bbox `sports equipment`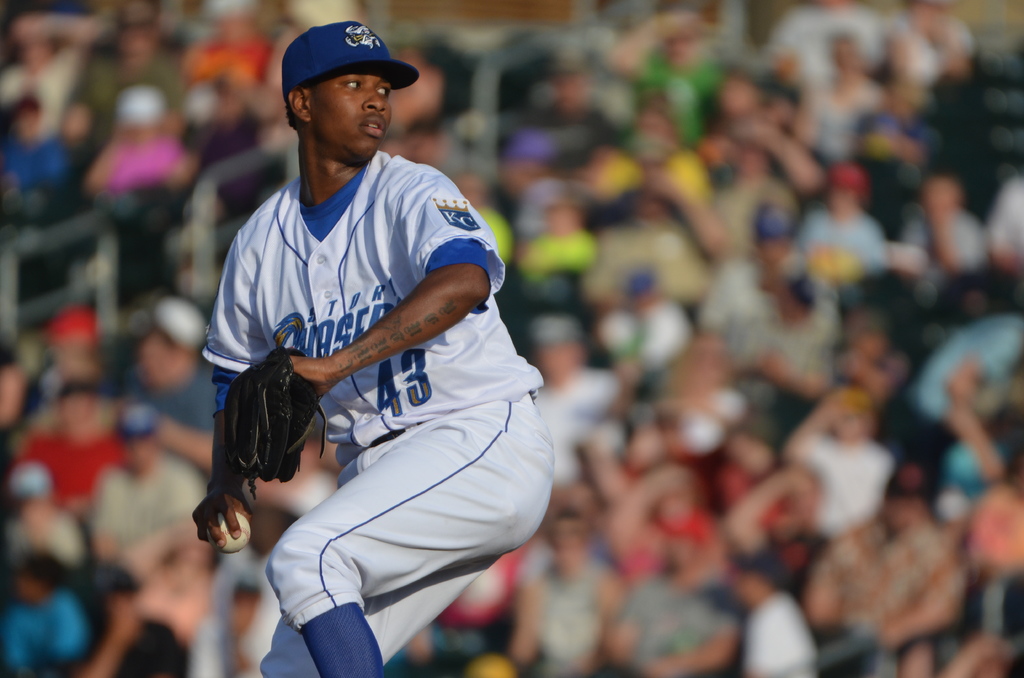
230 351 326 493
